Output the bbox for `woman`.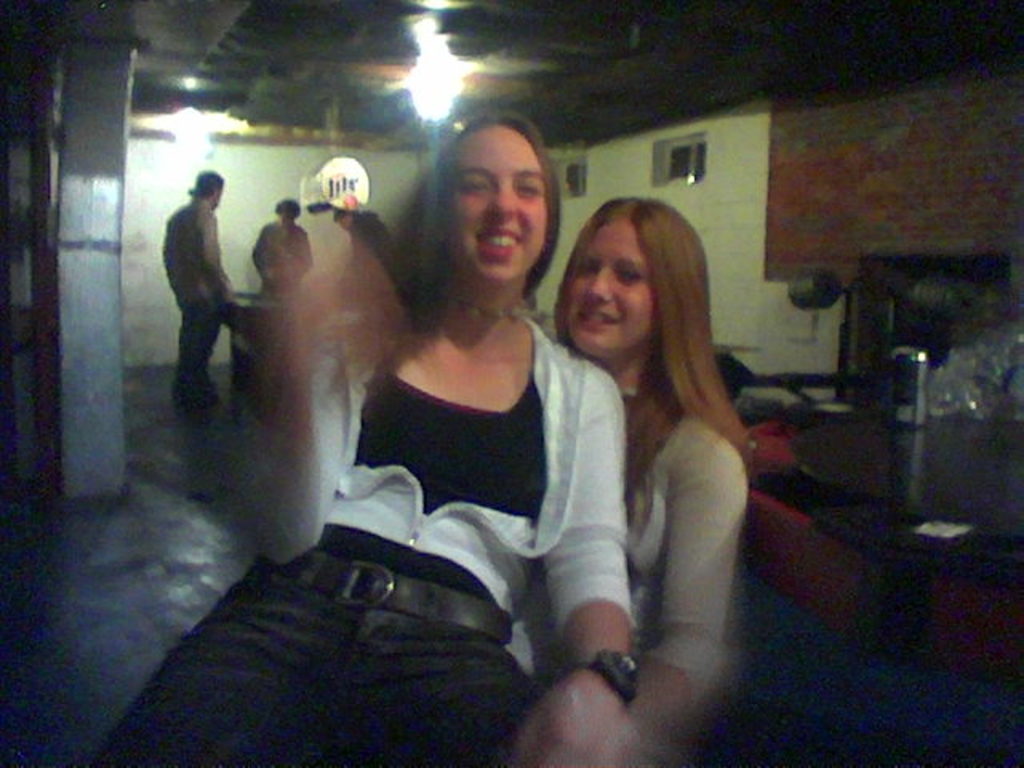
box(506, 195, 763, 766).
